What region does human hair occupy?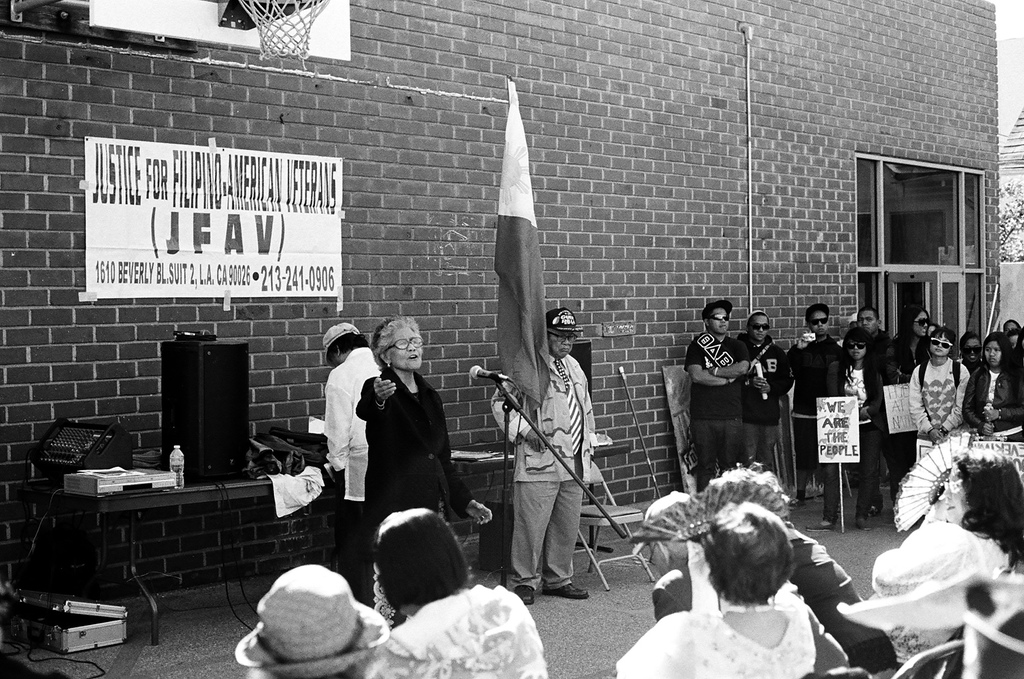
[978, 332, 1009, 385].
